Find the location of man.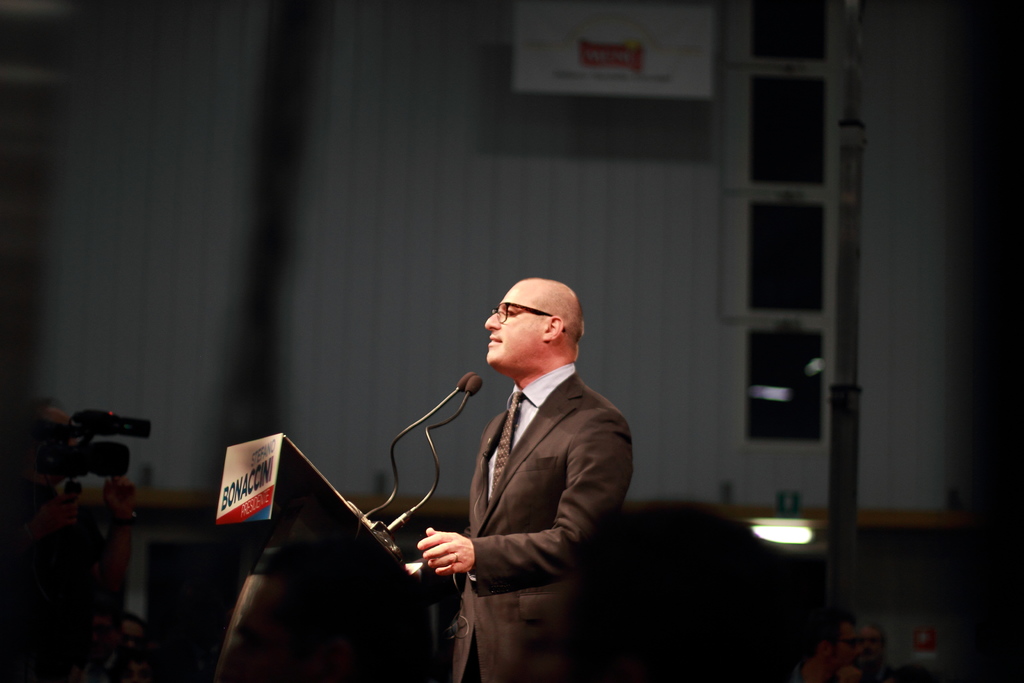
Location: x1=420, y1=269, x2=662, y2=662.
